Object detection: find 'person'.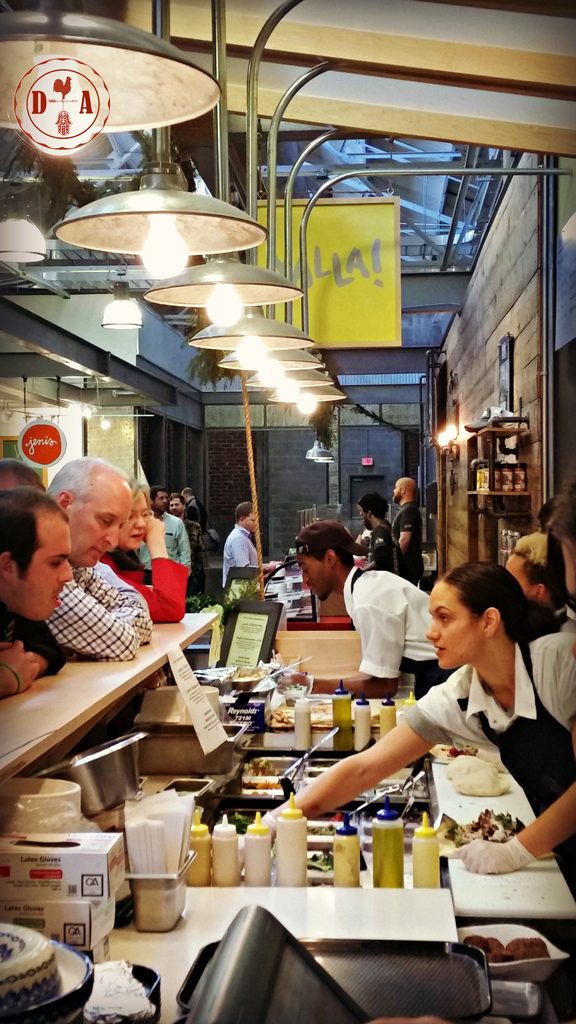
left=378, top=425, right=430, bottom=504.
